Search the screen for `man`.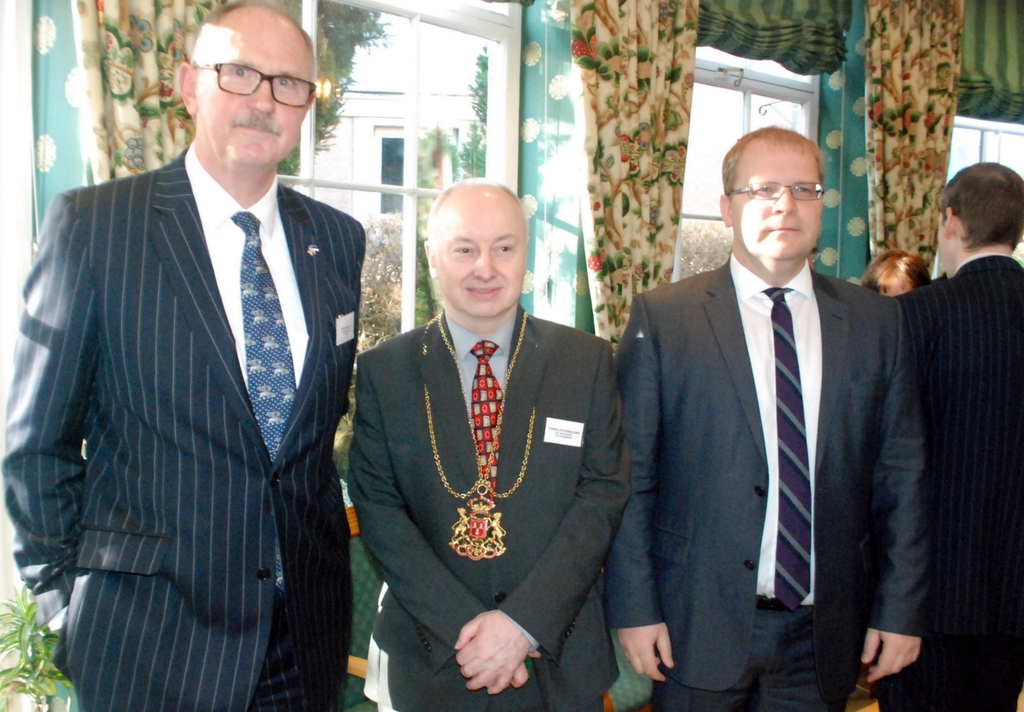
Found at pyautogui.locateOnScreen(595, 115, 998, 710).
